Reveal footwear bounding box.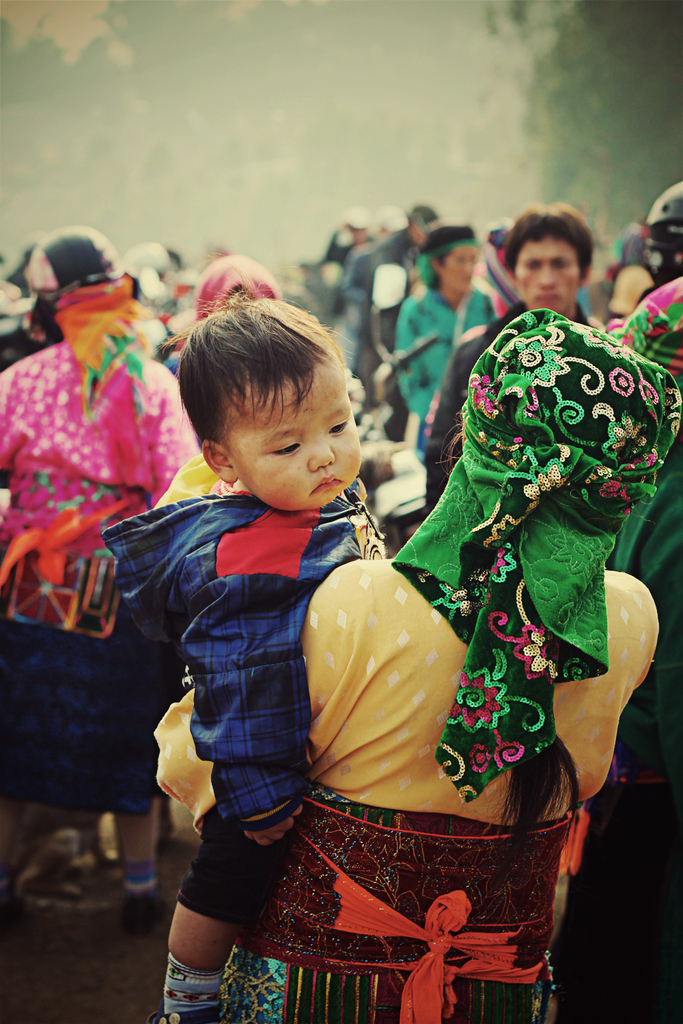
Revealed: x1=166, y1=947, x2=231, y2=1023.
